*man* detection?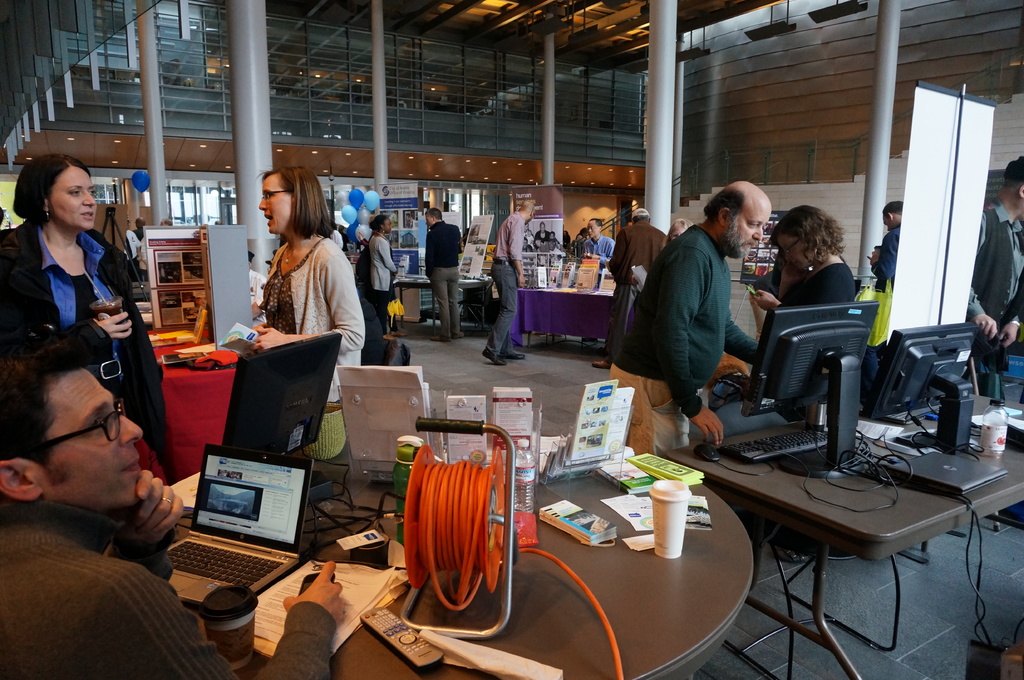
<bbox>580, 218, 612, 267</bbox>
